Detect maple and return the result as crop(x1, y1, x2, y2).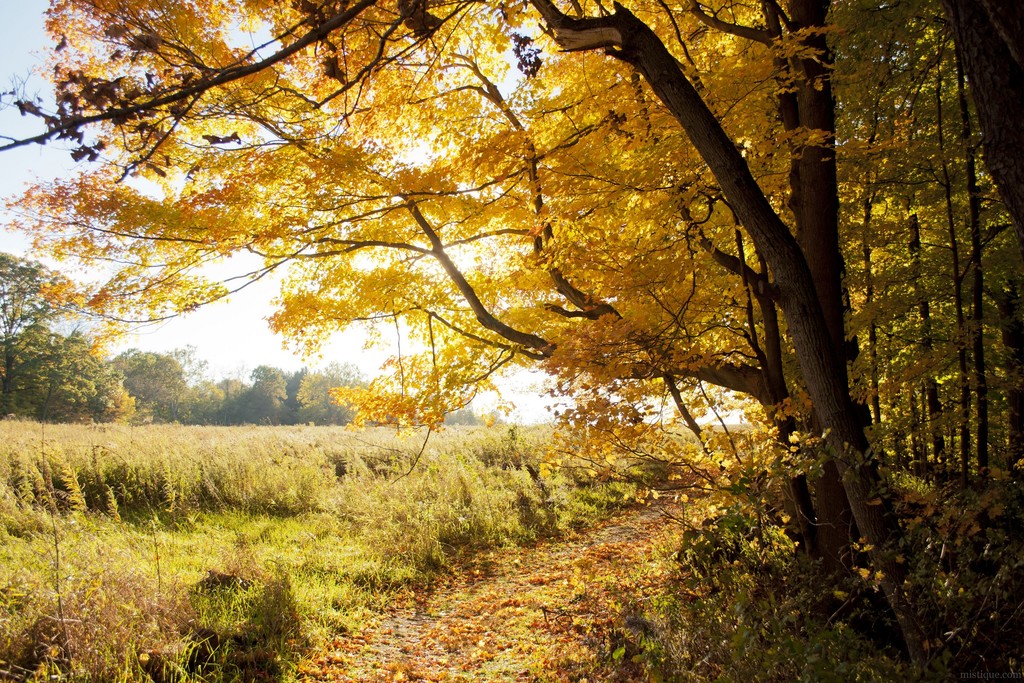
crop(0, 0, 1023, 635).
